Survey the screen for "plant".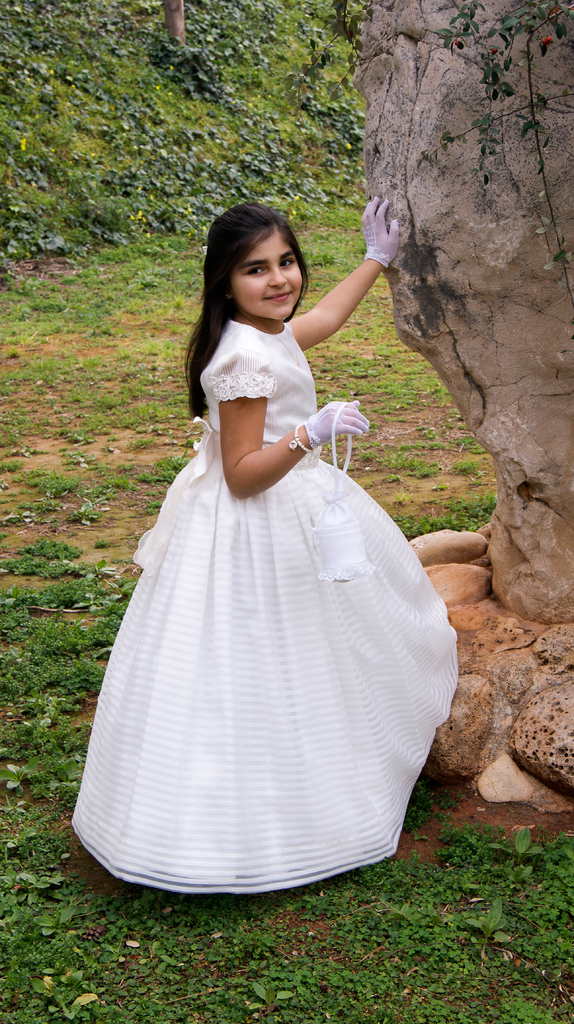
Survey found: BBox(409, 1, 573, 296).
